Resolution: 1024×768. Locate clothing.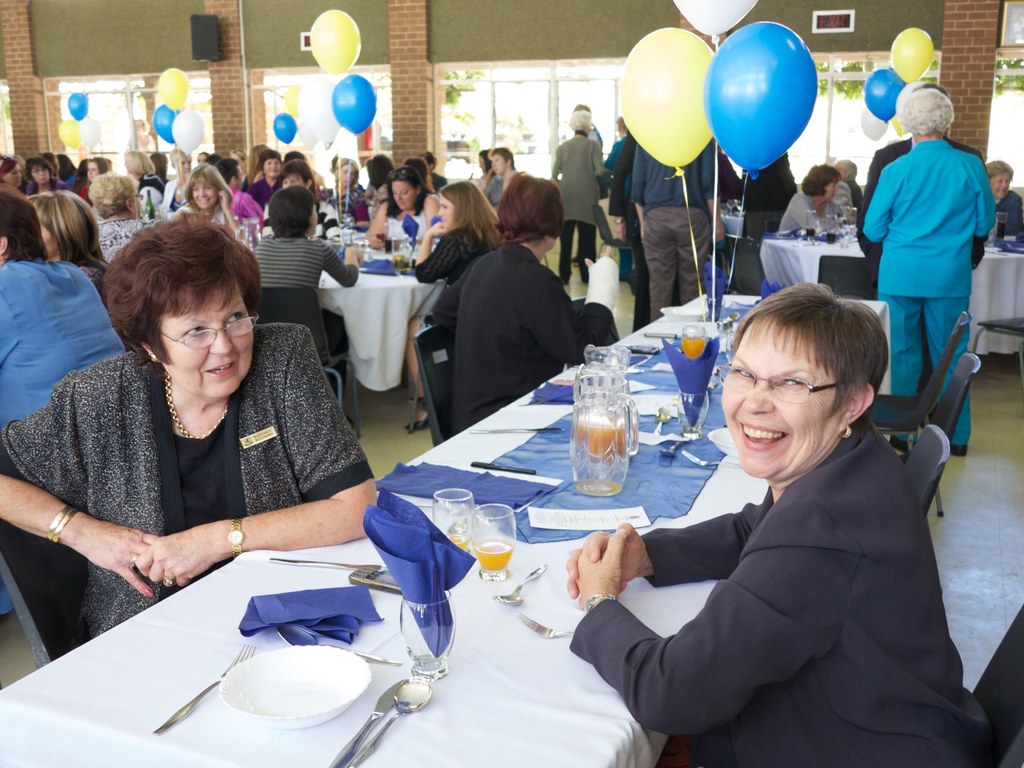
[0, 318, 382, 657].
